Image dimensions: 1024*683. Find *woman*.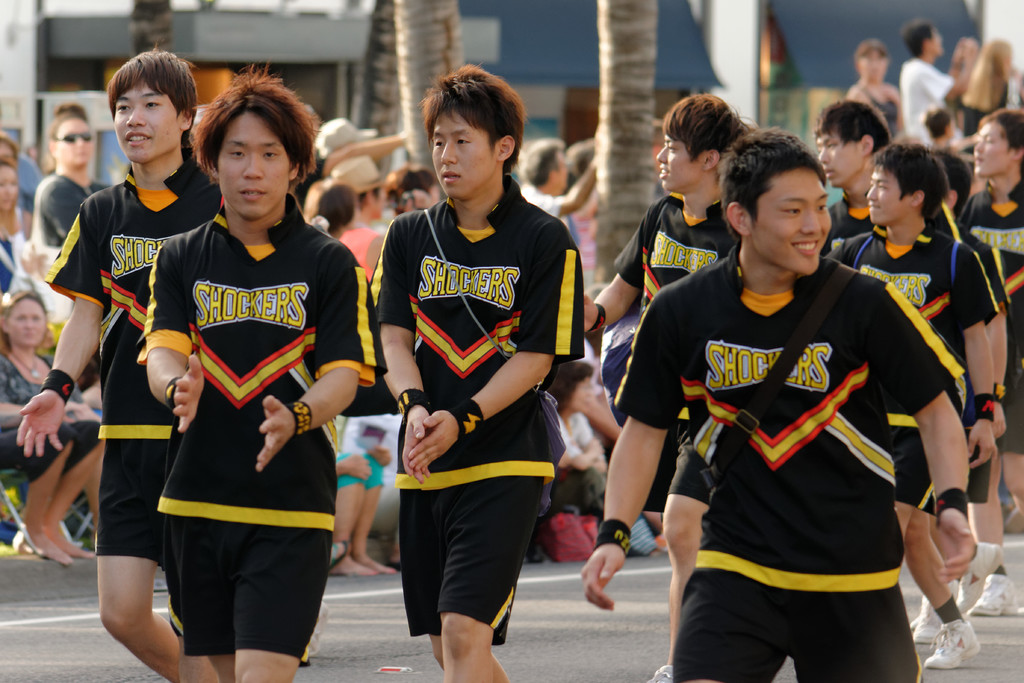
bbox=(0, 156, 18, 291).
